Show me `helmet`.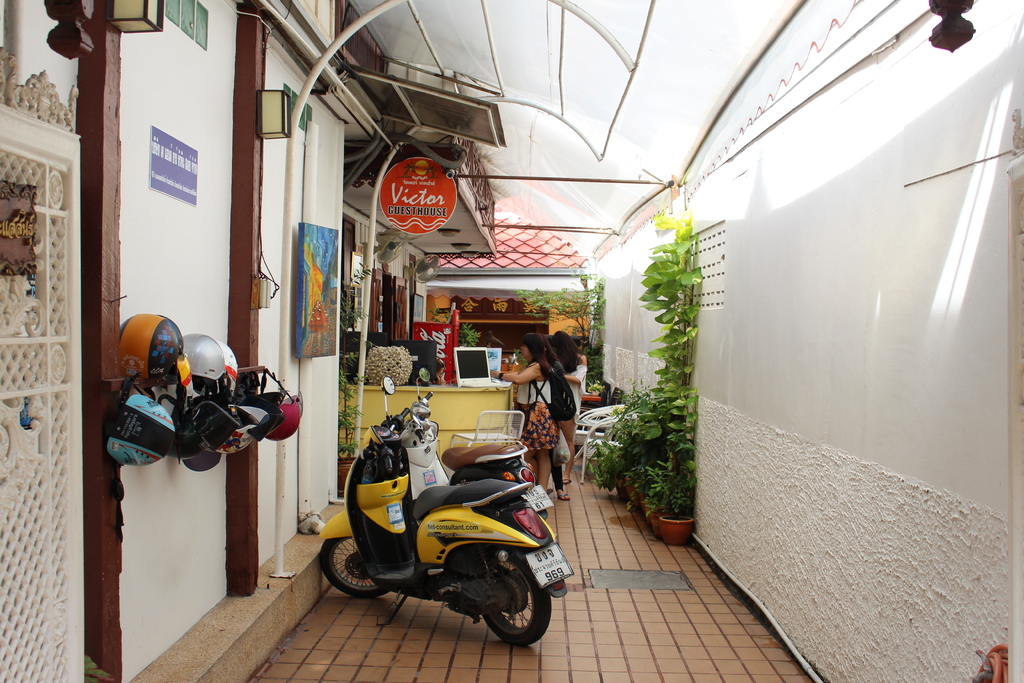
`helmet` is here: [left=108, top=314, right=193, bottom=398].
